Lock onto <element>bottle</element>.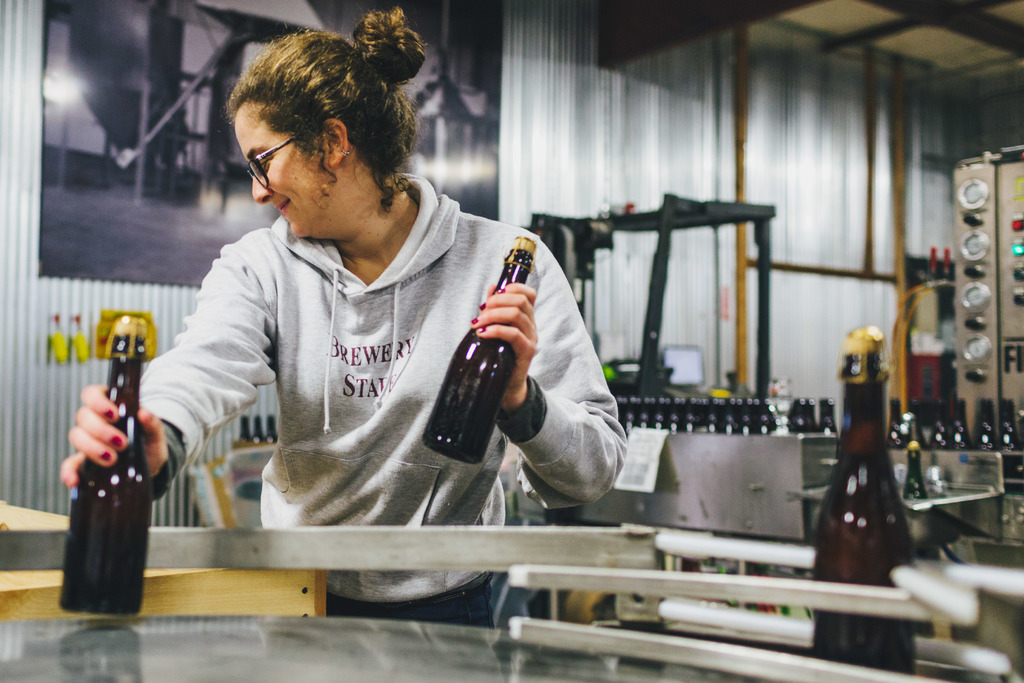
Locked: left=422, top=233, right=538, bottom=464.
